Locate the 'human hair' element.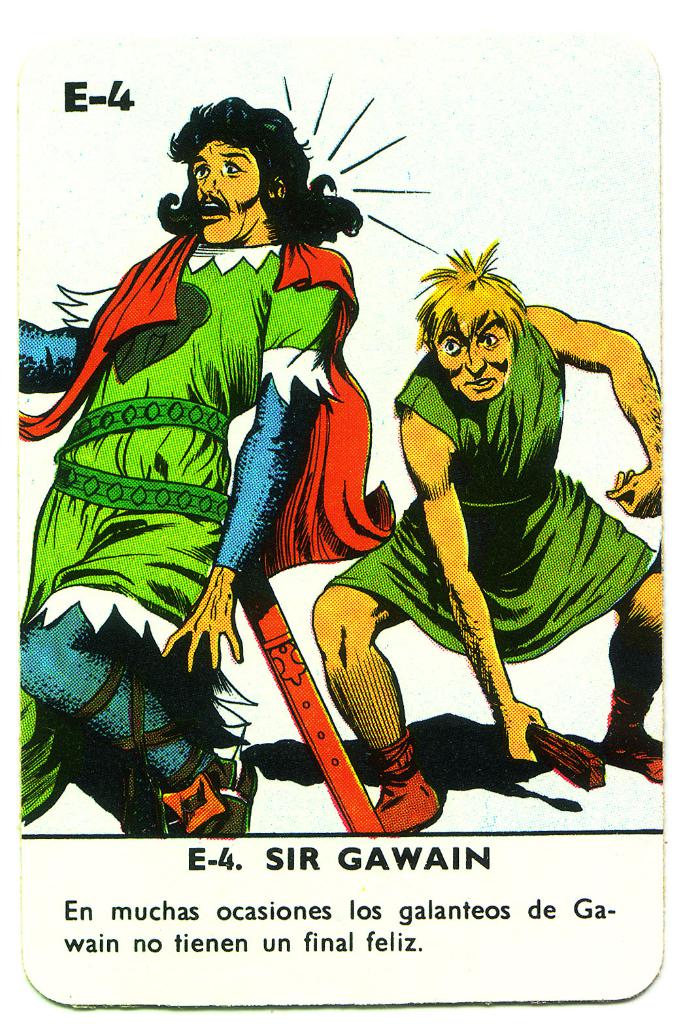
Element bbox: {"left": 159, "top": 95, "right": 319, "bottom": 258}.
